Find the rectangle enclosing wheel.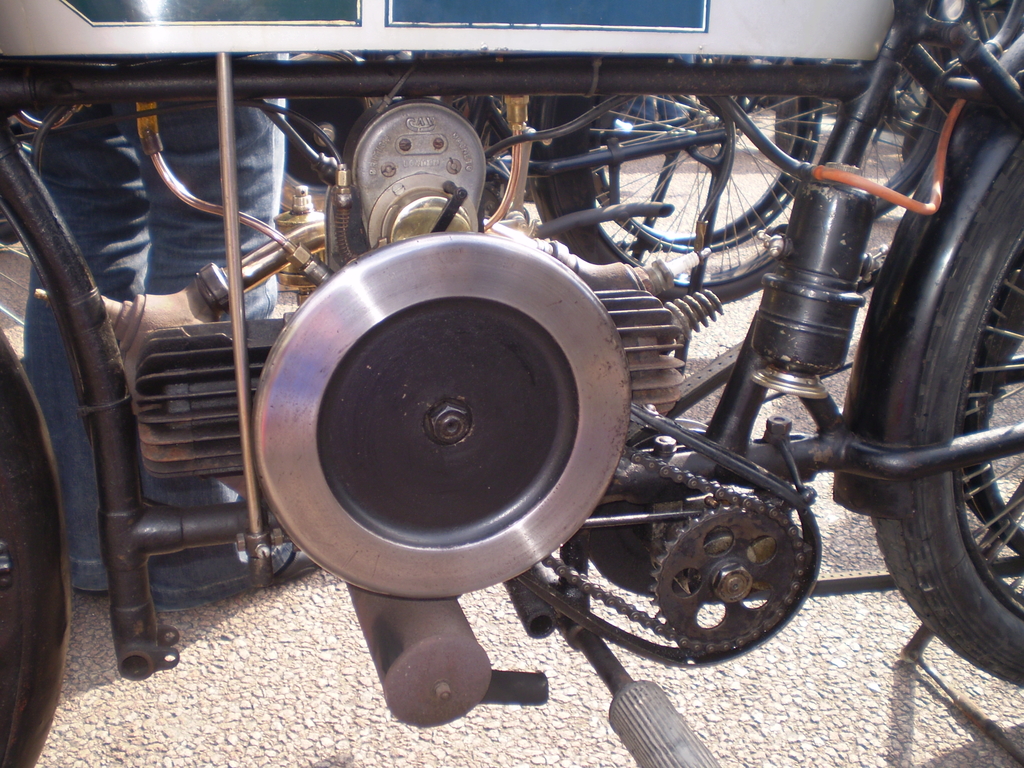
rect(592, 53, 810, 247).
